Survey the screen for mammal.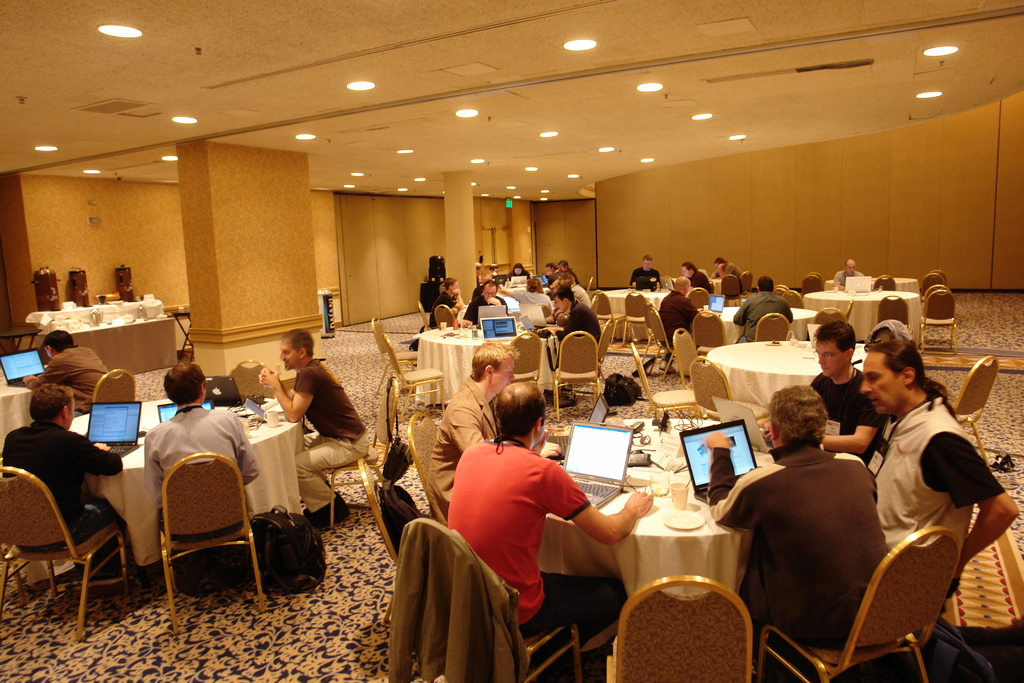
Survey found: rect(507, 263, 531, 284).
